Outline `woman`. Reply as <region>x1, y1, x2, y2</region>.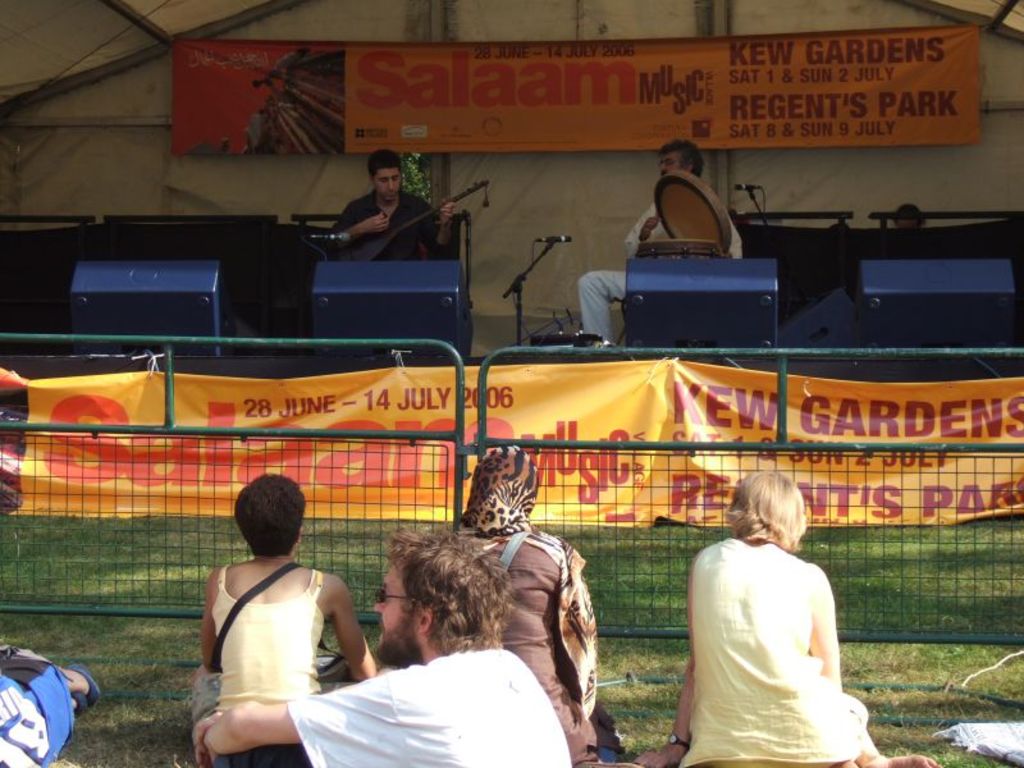
<region>438, 442, 639, 767</region>.
